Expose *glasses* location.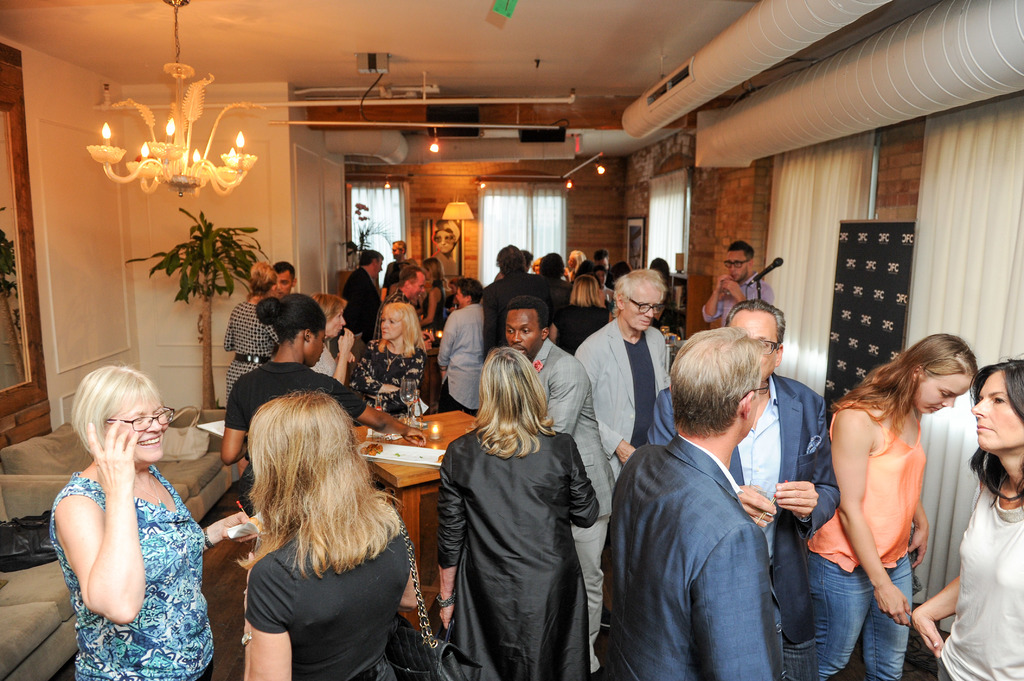
Exposed at [x1=622, y1=297, x2=665, y2=316].
